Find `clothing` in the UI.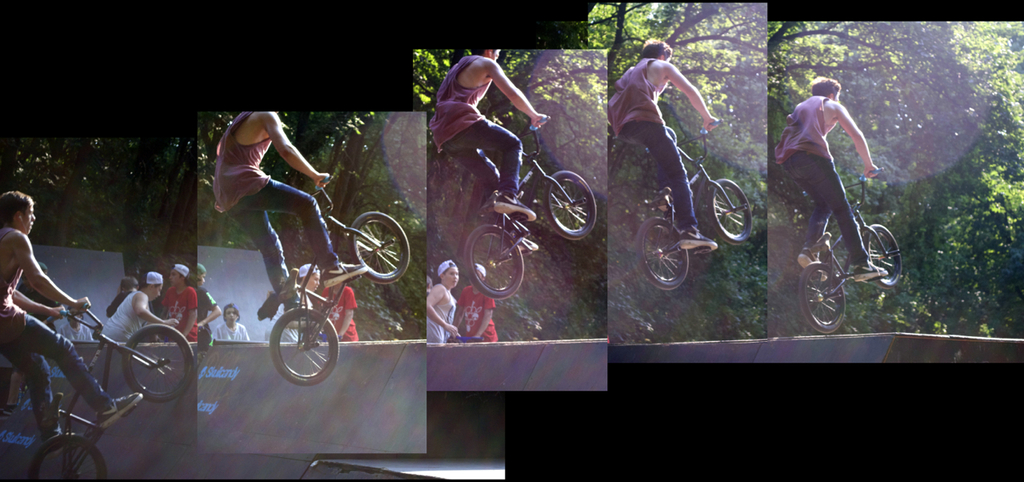
UI element at [105, 290, 155, 318].
